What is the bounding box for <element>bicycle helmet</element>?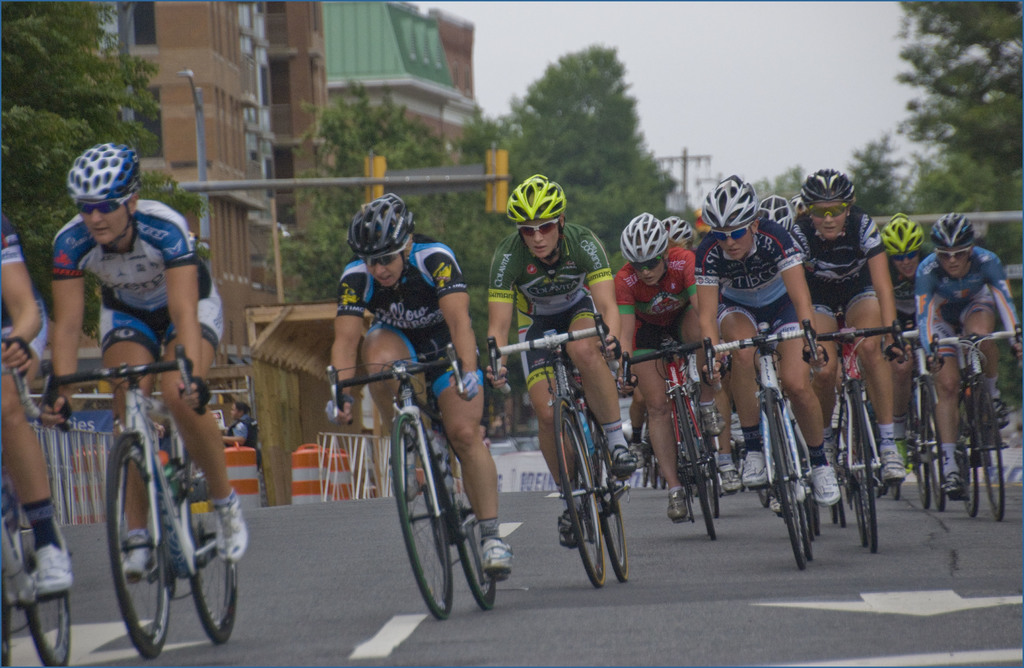
bbox=(67, 137, 141, 242).
